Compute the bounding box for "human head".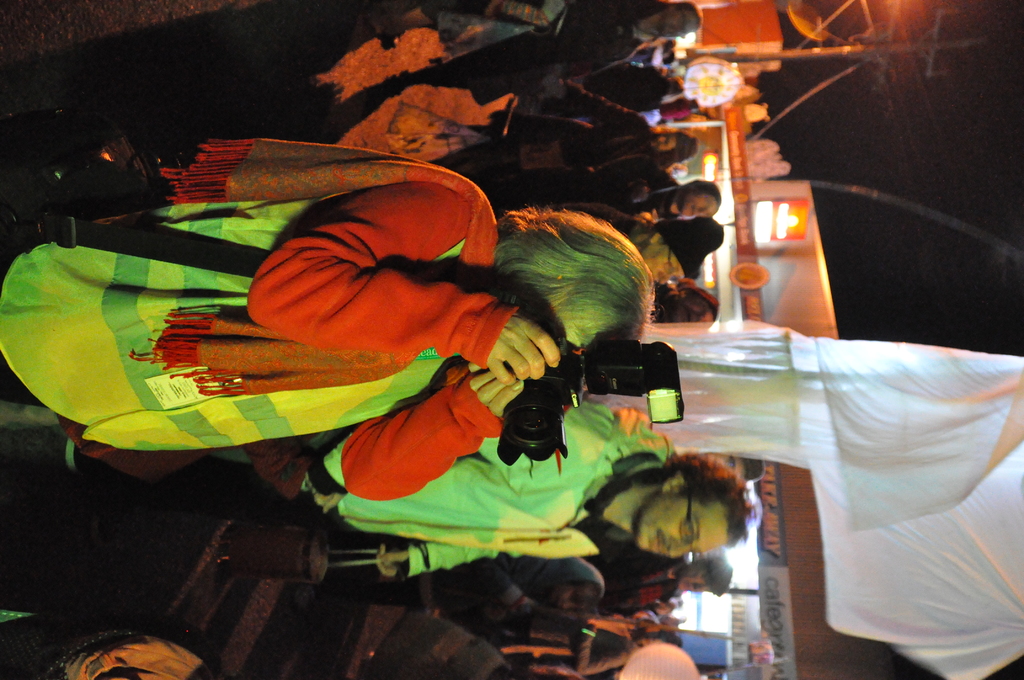
select_region(649, 133, 698, 168).
